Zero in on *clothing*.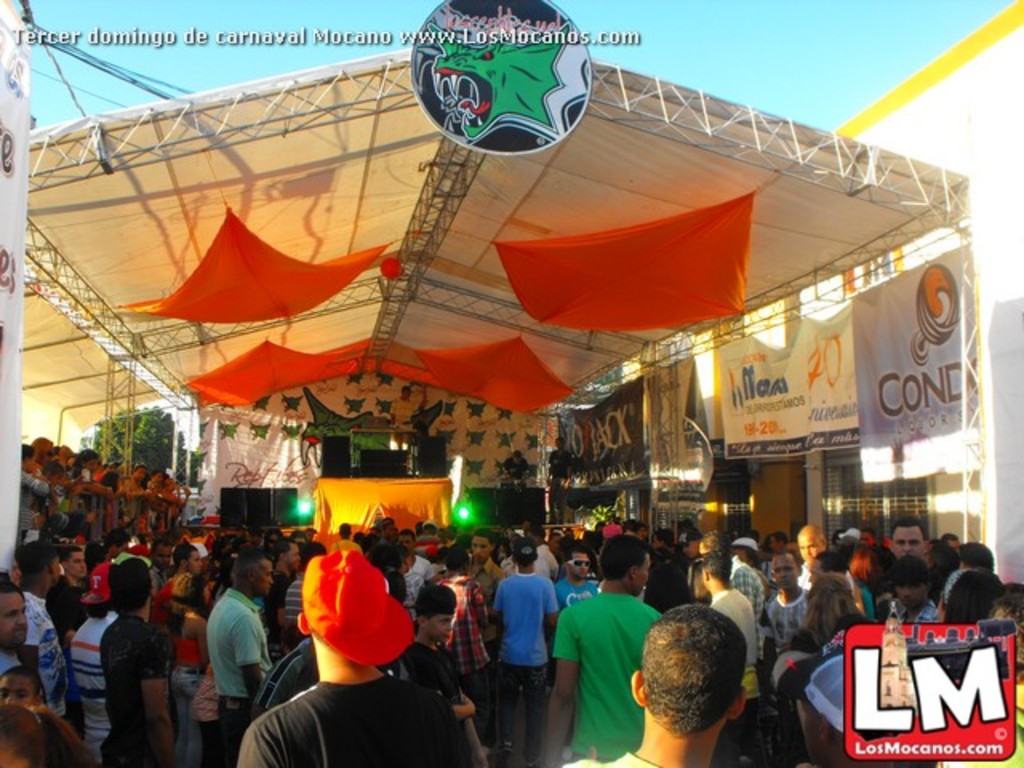
Zeroed in: box(752, 584, 814, 678).
